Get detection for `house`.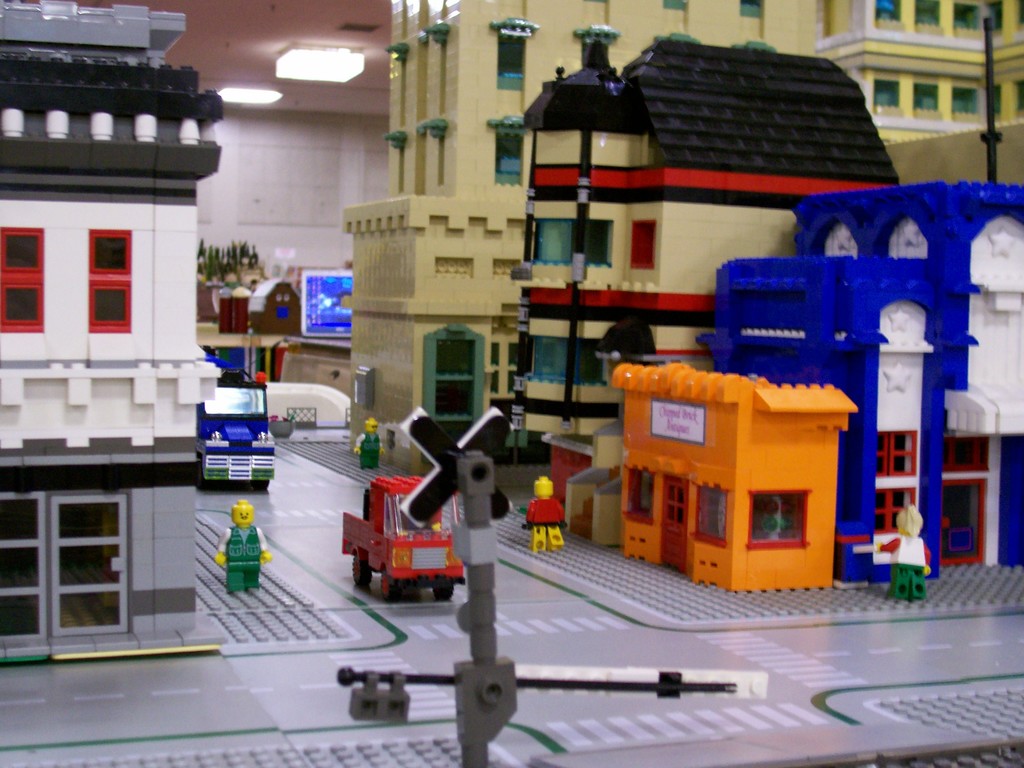
Detection: 0, 1, 191, 626.
